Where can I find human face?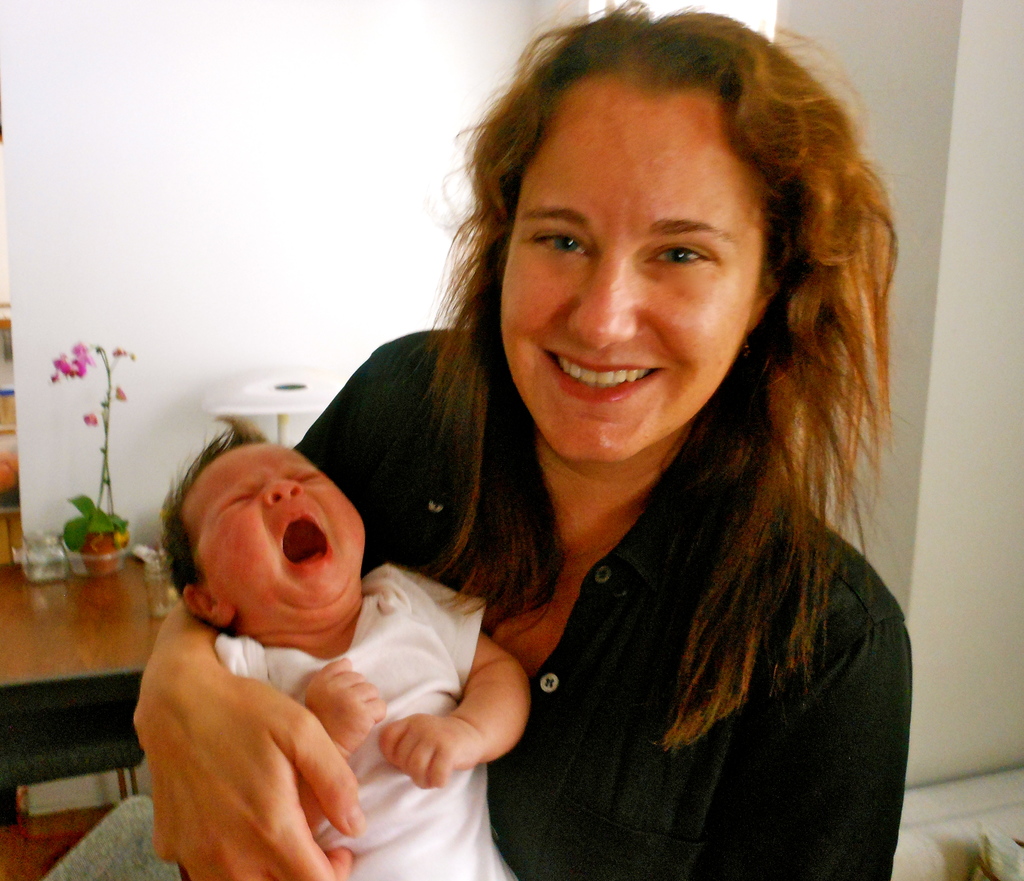
You can find it at region(179, 444, 364, 609).
